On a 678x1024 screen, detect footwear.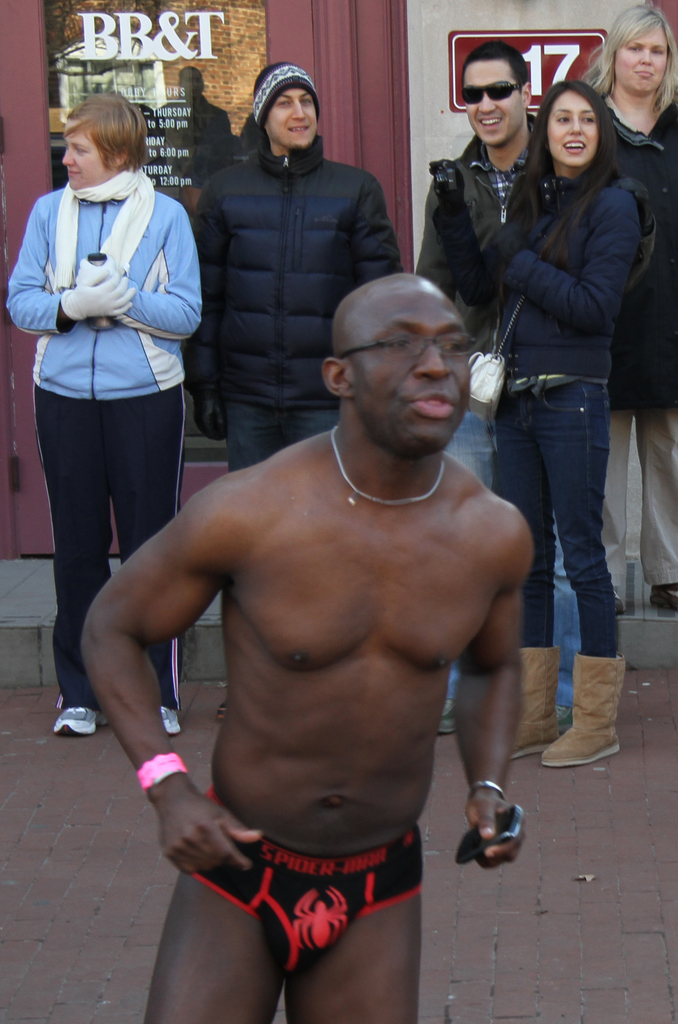
[543,629,638,795].
